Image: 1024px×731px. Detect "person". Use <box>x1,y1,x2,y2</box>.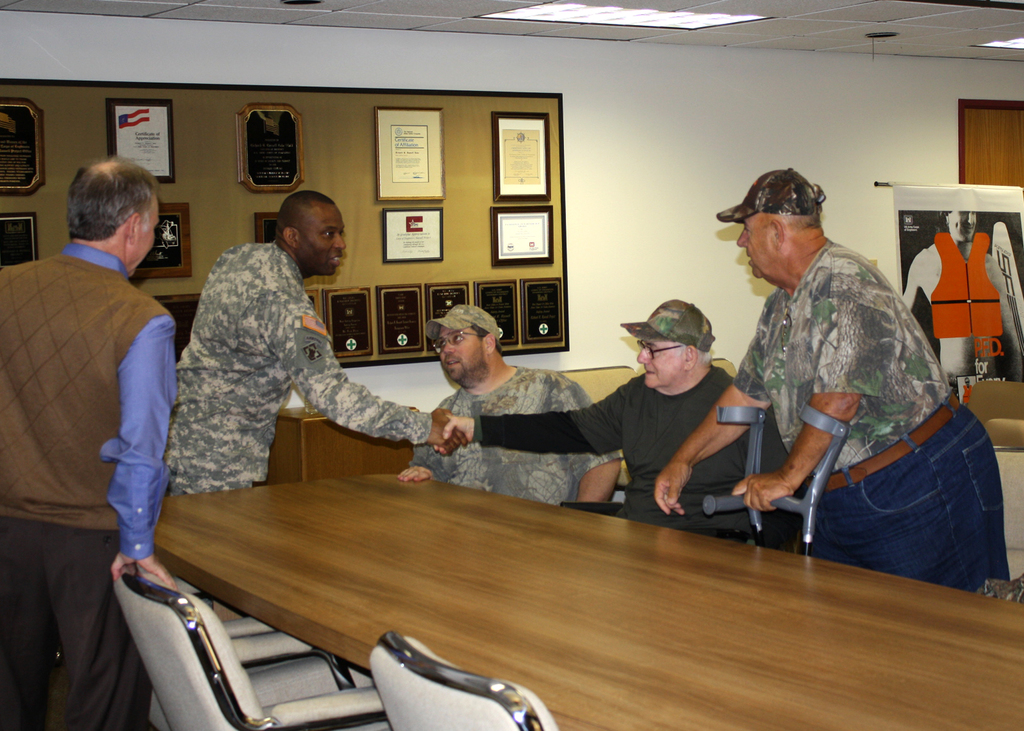
<box>429,297,799,549</box>.
